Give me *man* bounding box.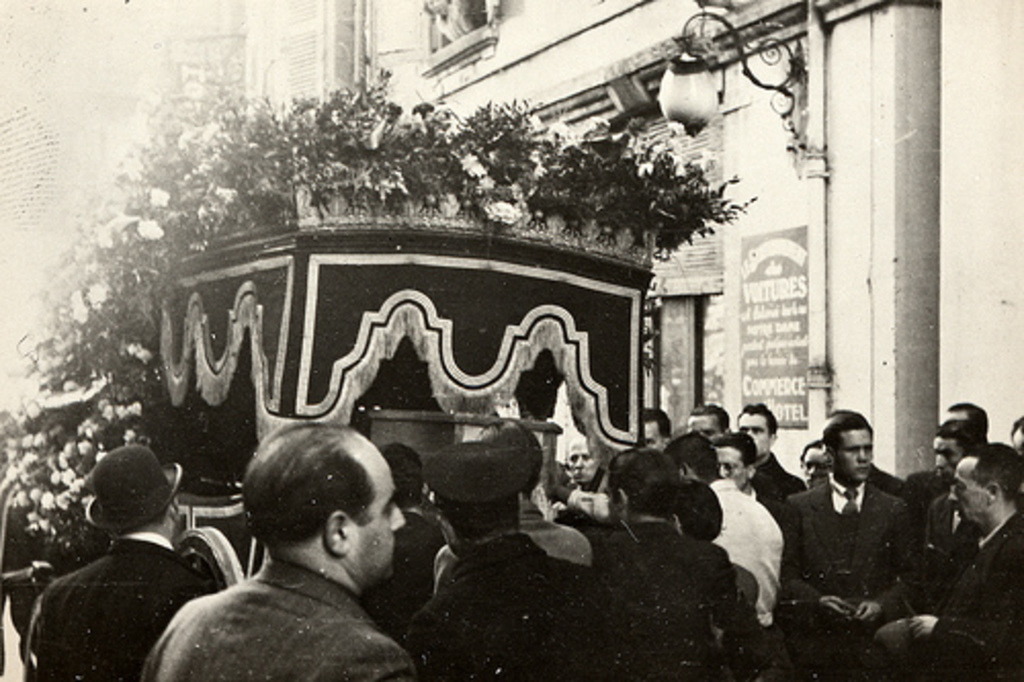
Rect(528, 432, 618, 520).
